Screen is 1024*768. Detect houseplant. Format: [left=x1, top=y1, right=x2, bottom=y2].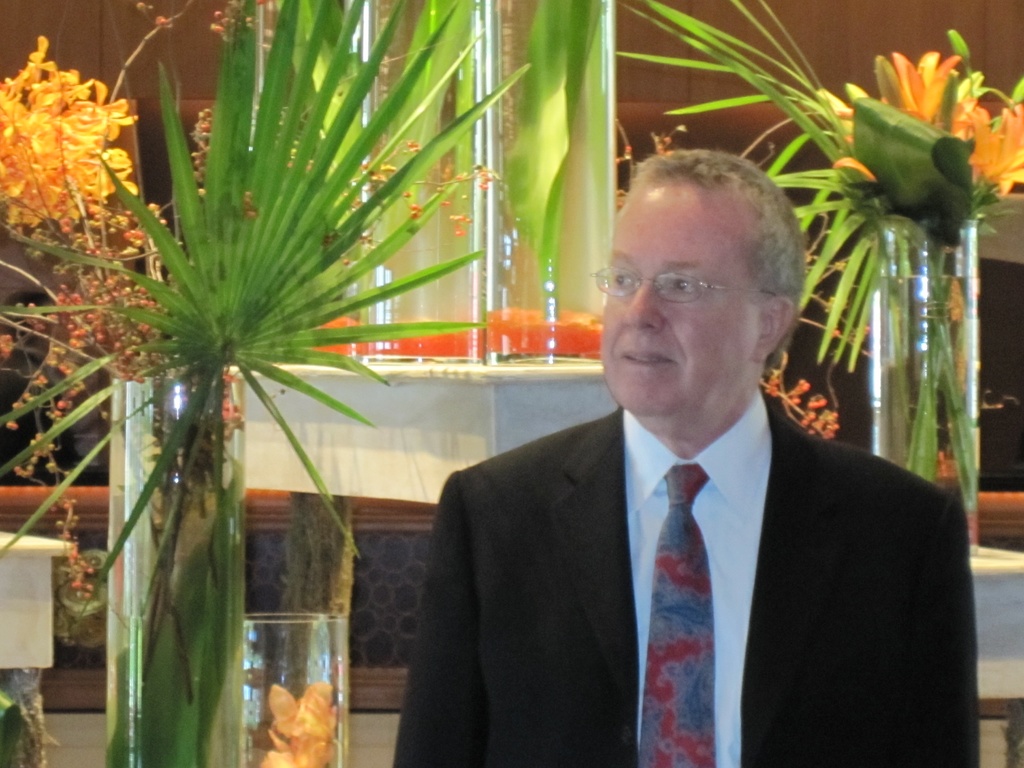
[left=0, top=0, right=532, bottom=767].
